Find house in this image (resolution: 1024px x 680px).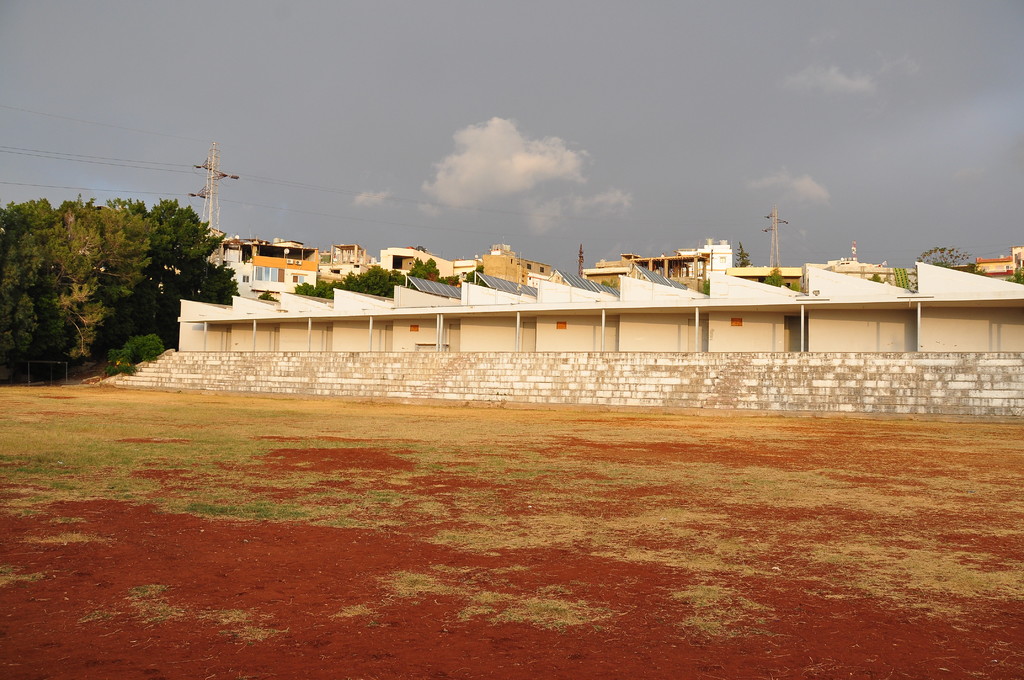
186:306:228:353.
